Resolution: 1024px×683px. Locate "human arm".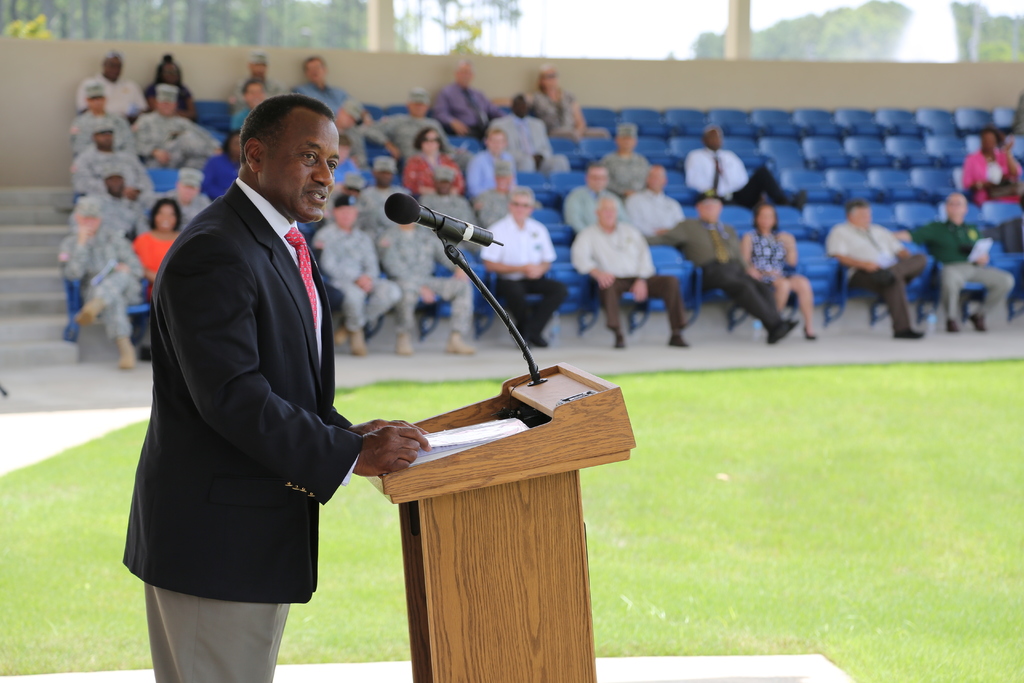
box(158, 233, 429, 477).
